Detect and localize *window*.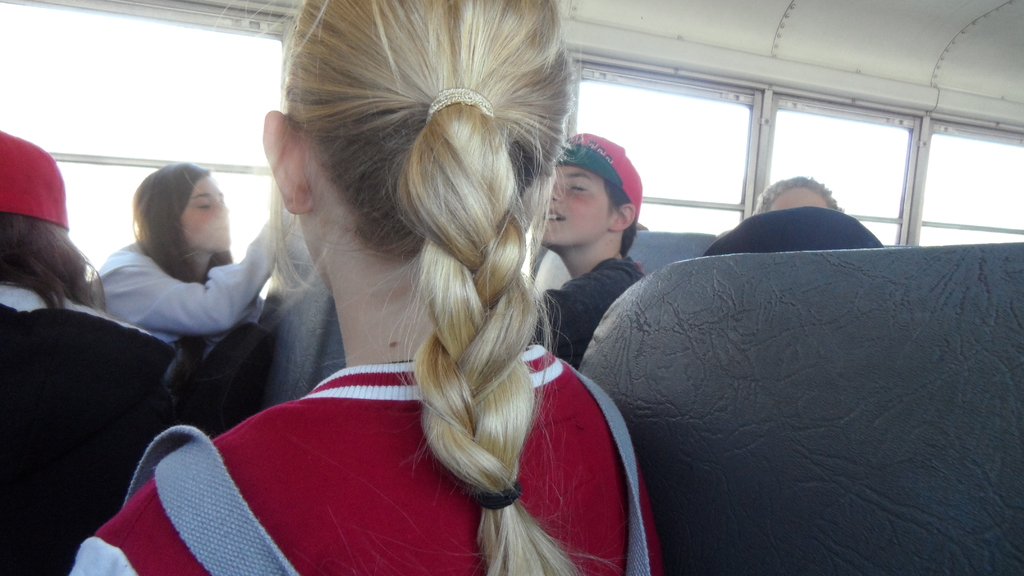
Localized at 895:113:1018:246.
